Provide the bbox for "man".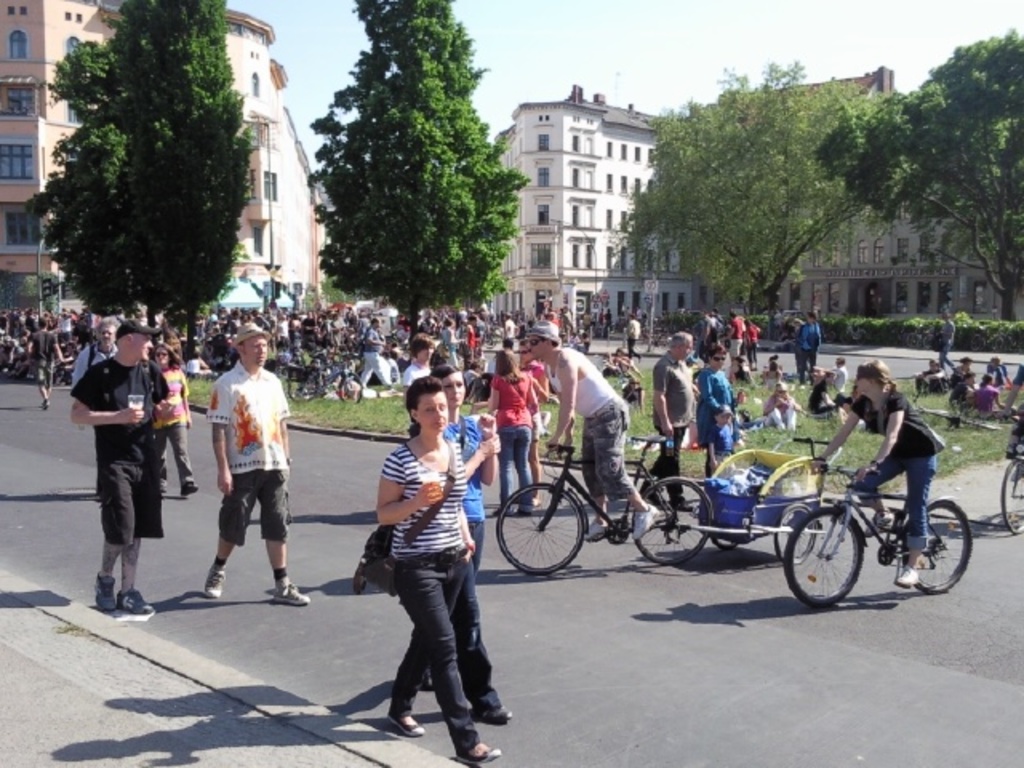
{"left": 66, "top": 315, "right": 166, "bottom": 616}.
